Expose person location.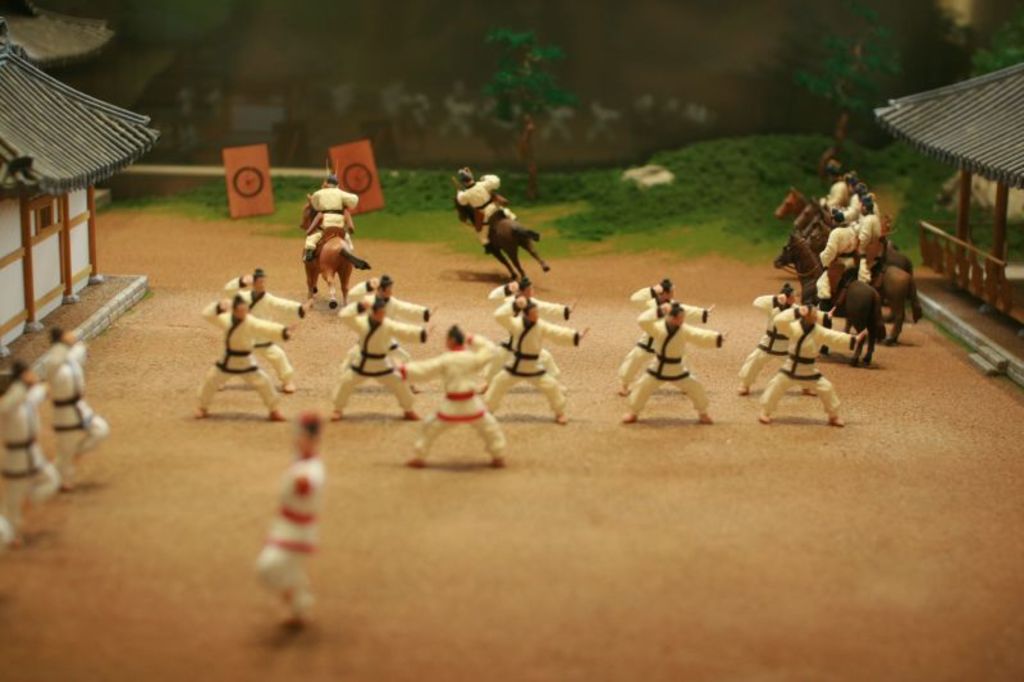
Exposed at box=[221, 267, 307, 395].
